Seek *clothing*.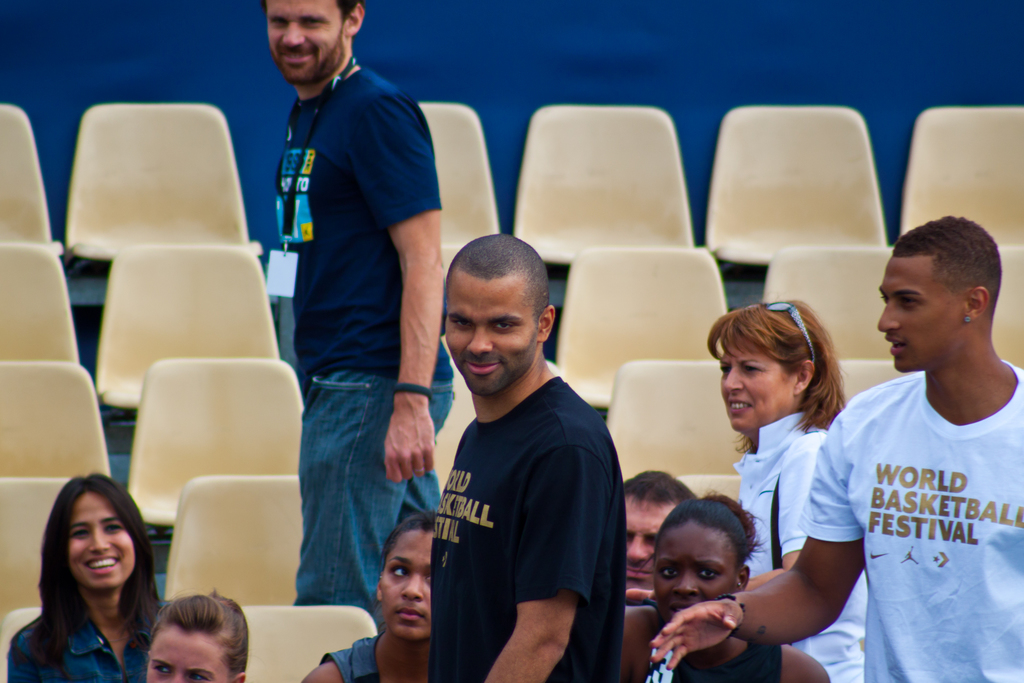
region(843, 336, 1012, 664).
